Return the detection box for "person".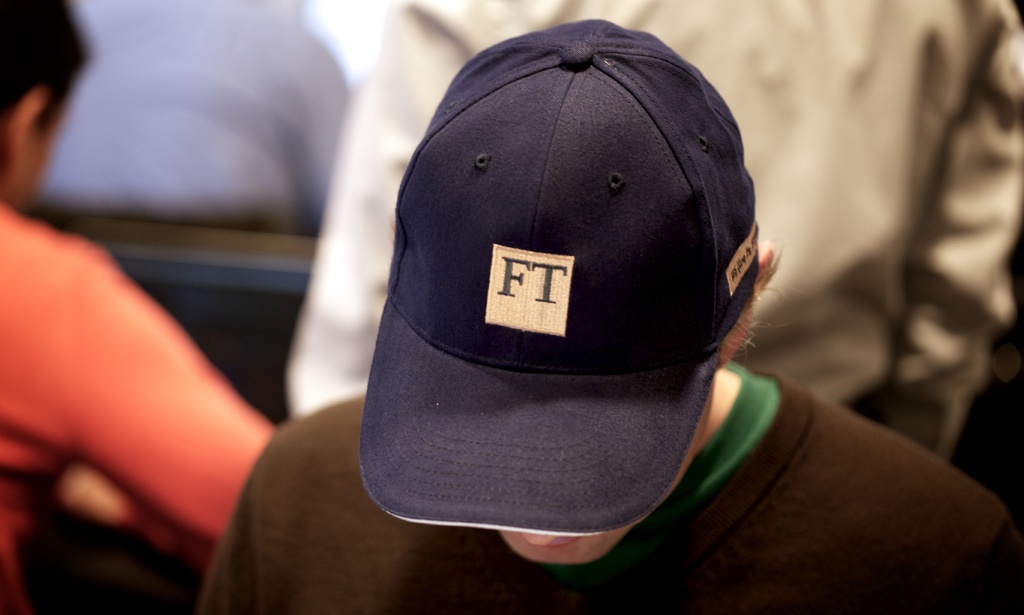
(0,0,273,614).
